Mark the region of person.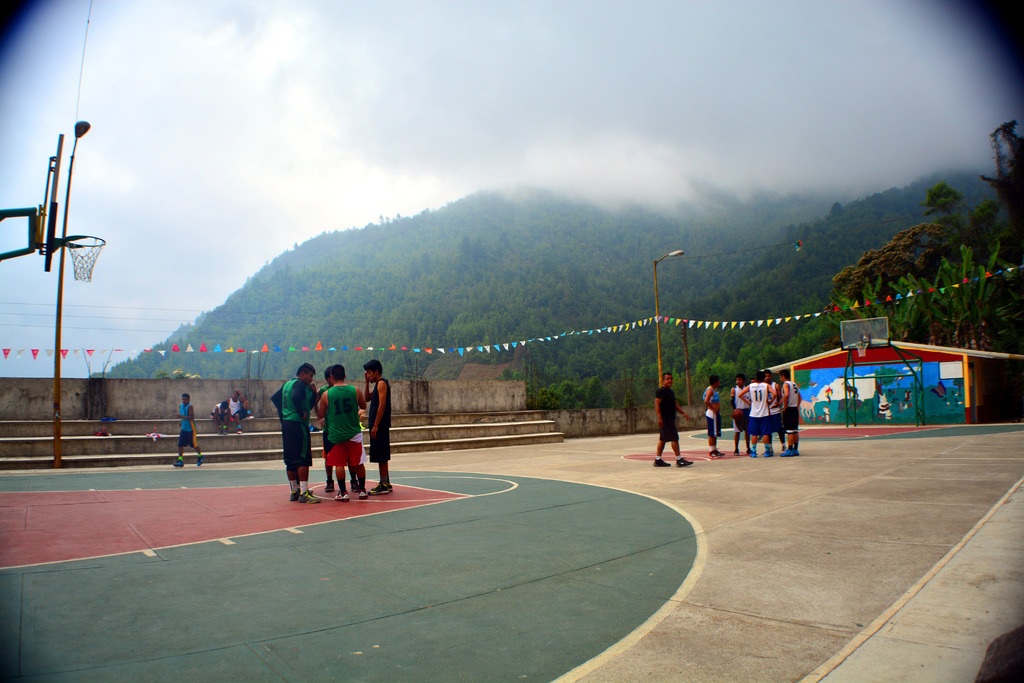
Region: x1=706, y1=370, x2=731, y2=462.
